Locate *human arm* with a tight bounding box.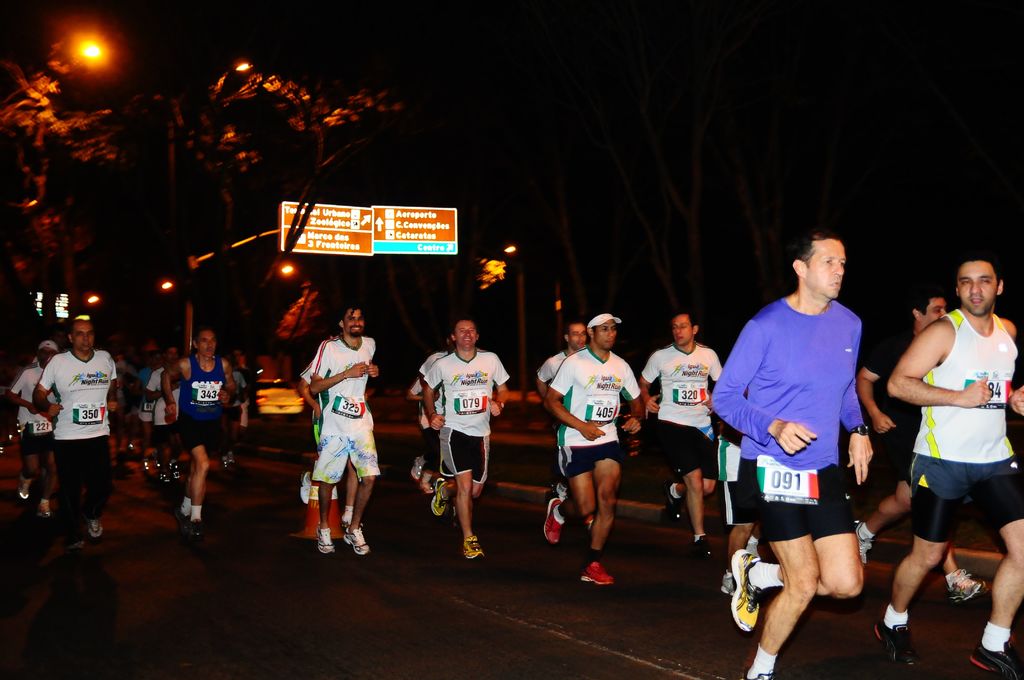
l=709, t=317, r=812, b=454.
